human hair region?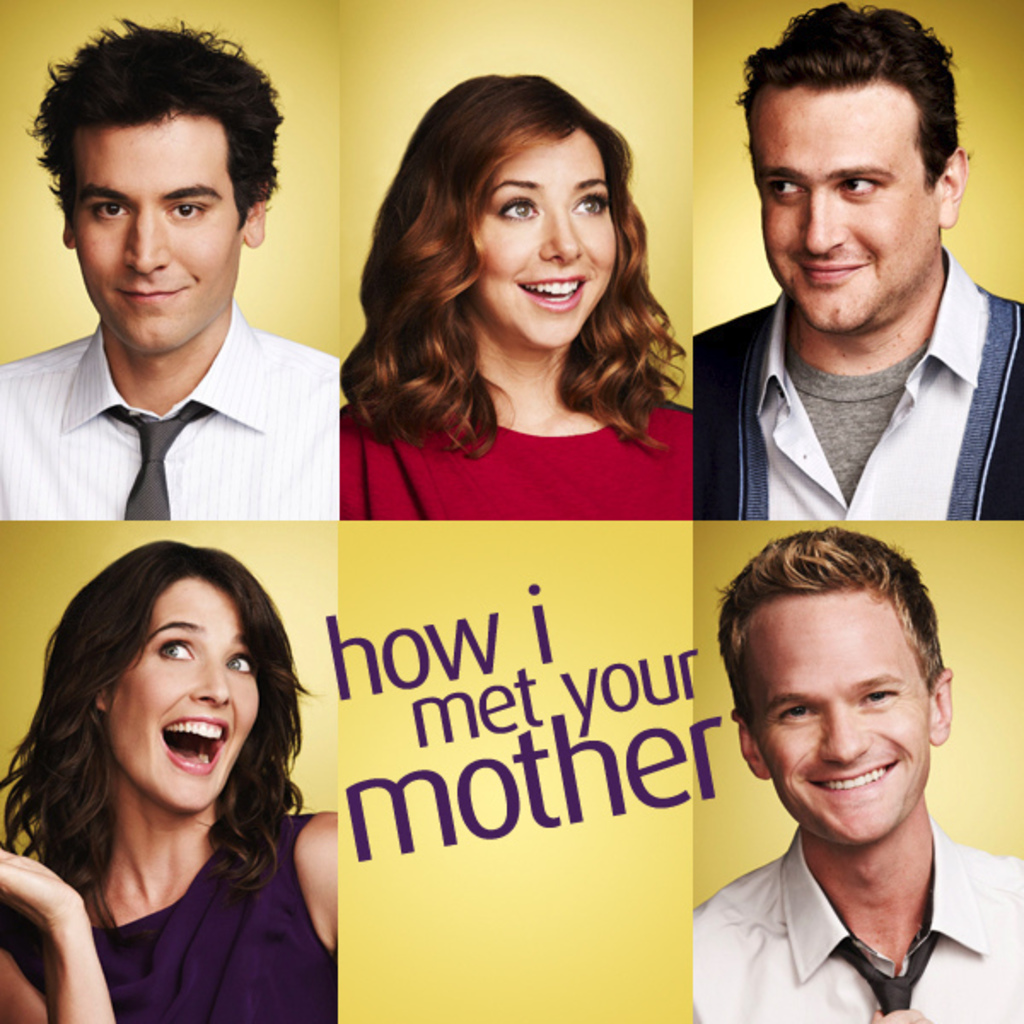
<bbox>0, 543, 311, 899</bbox>
